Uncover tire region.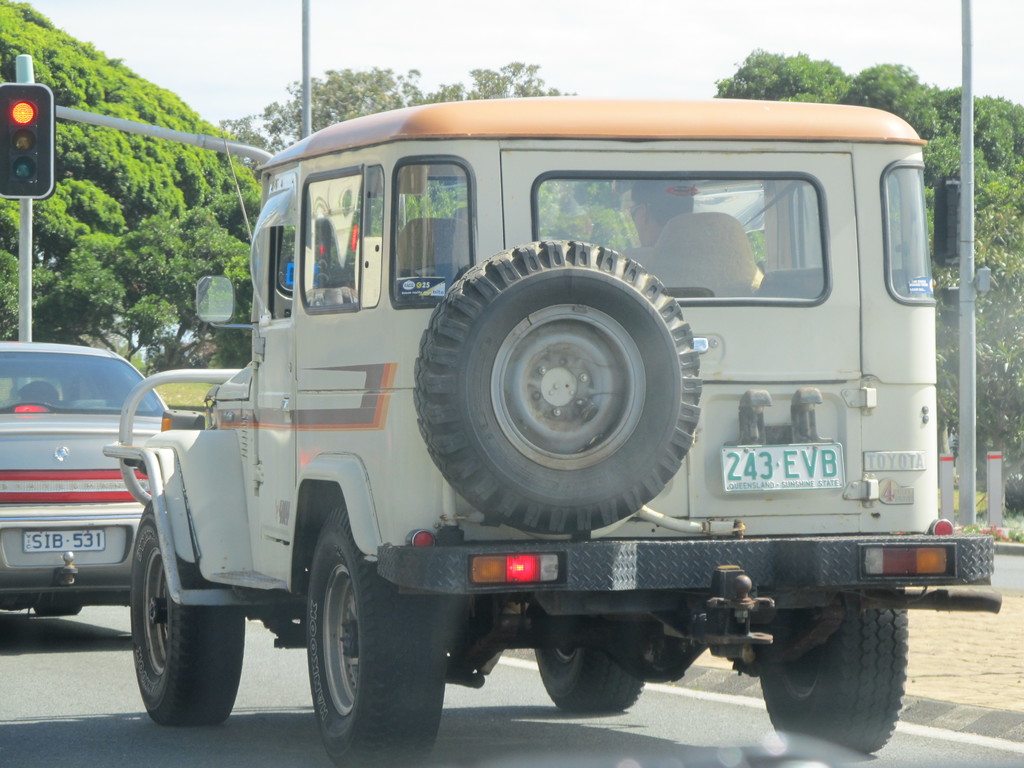
Uncovered: box=[755, 590, 911, 752].
